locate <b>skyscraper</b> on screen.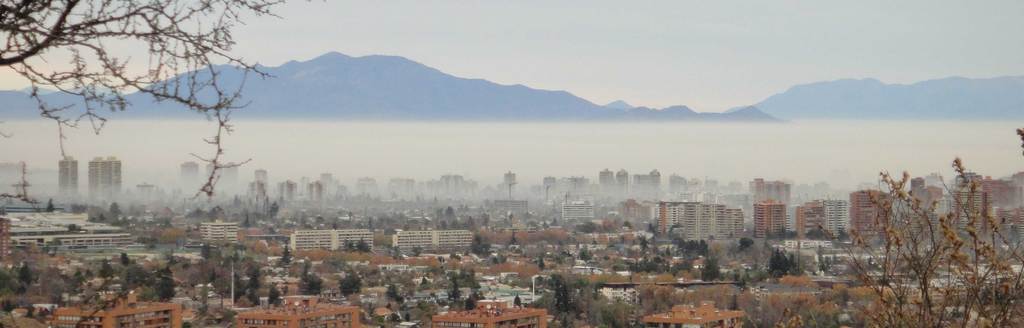
On screen at rect(184, 161, 198, 201).
